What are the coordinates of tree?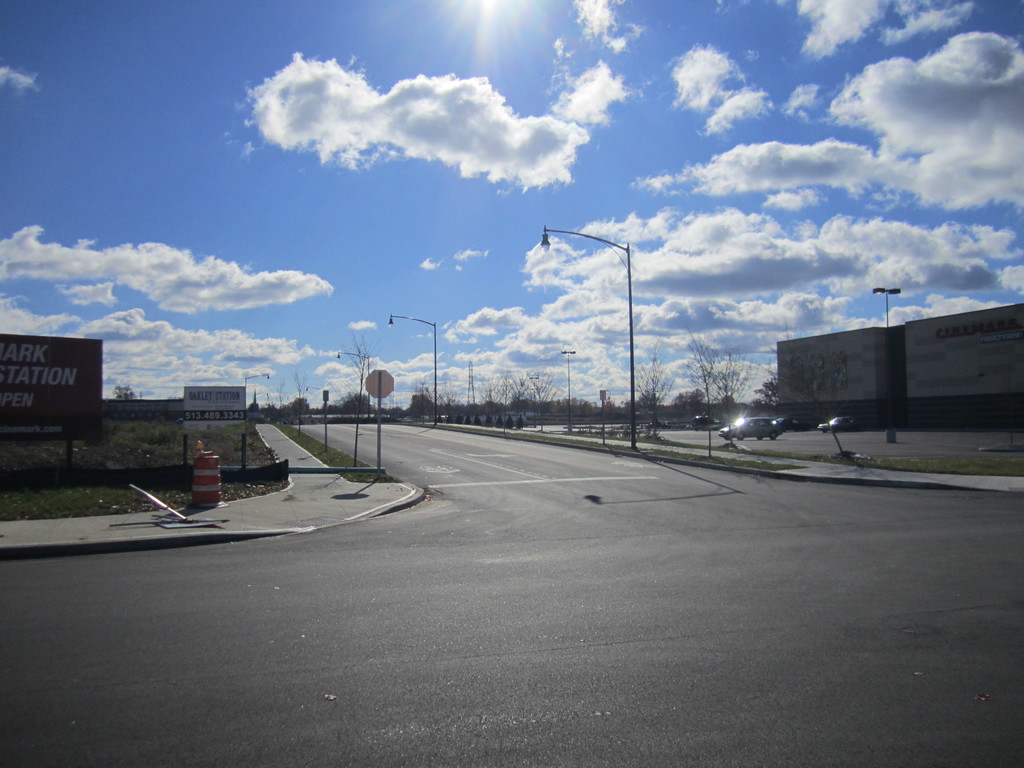
[x1=671, y1=387, x2=703, y2=409].
